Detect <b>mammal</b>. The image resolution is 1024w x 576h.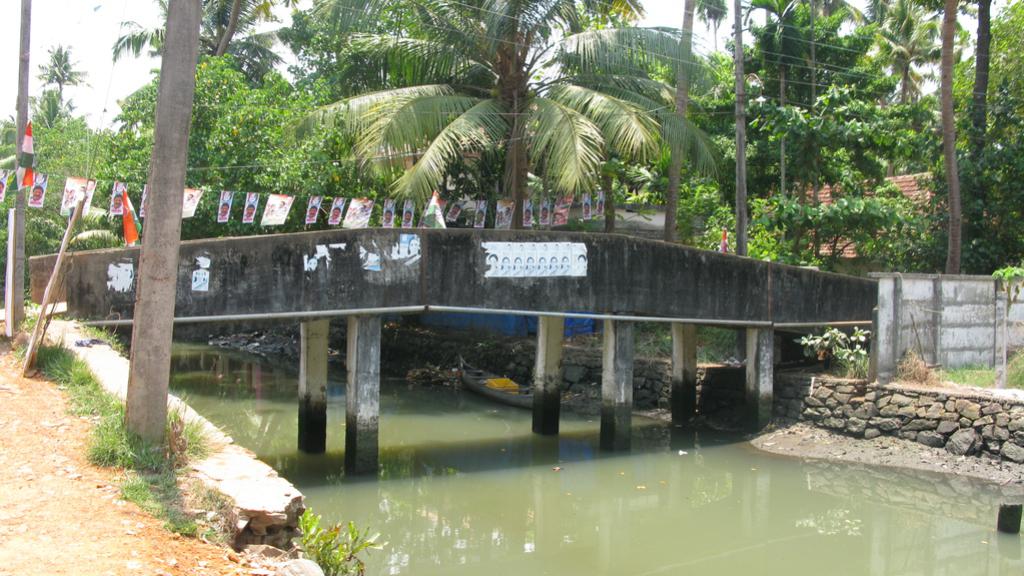
Rect(222, 190, 230, 200).
